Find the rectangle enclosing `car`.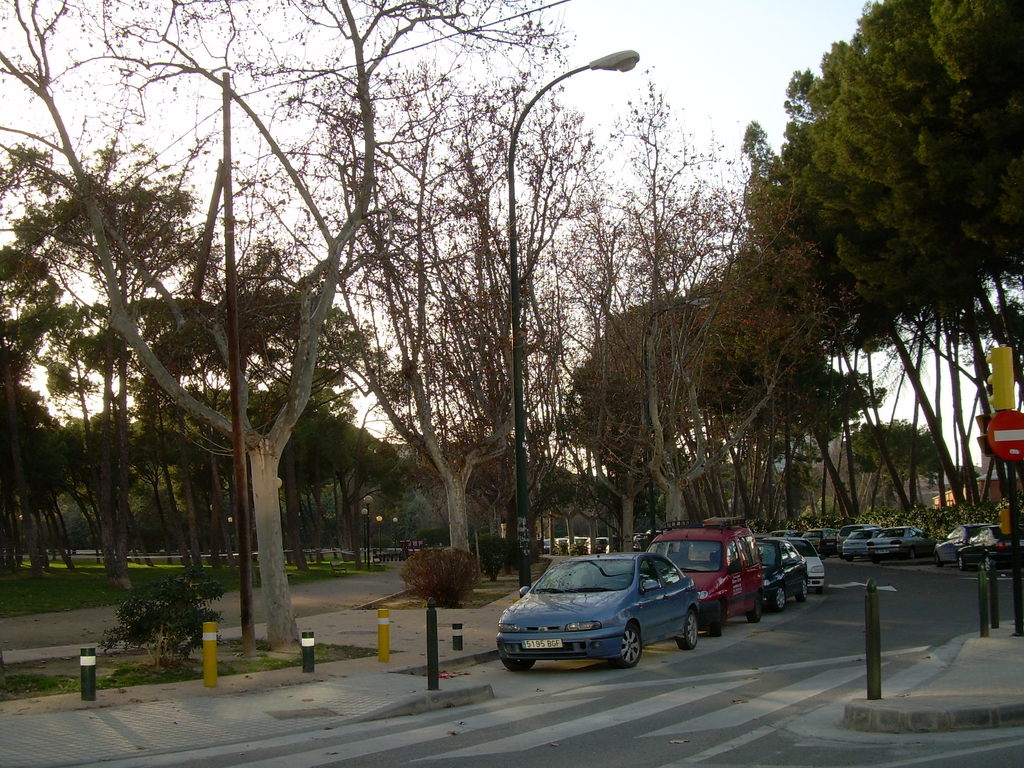
locate(840, 528, 868, 560).
